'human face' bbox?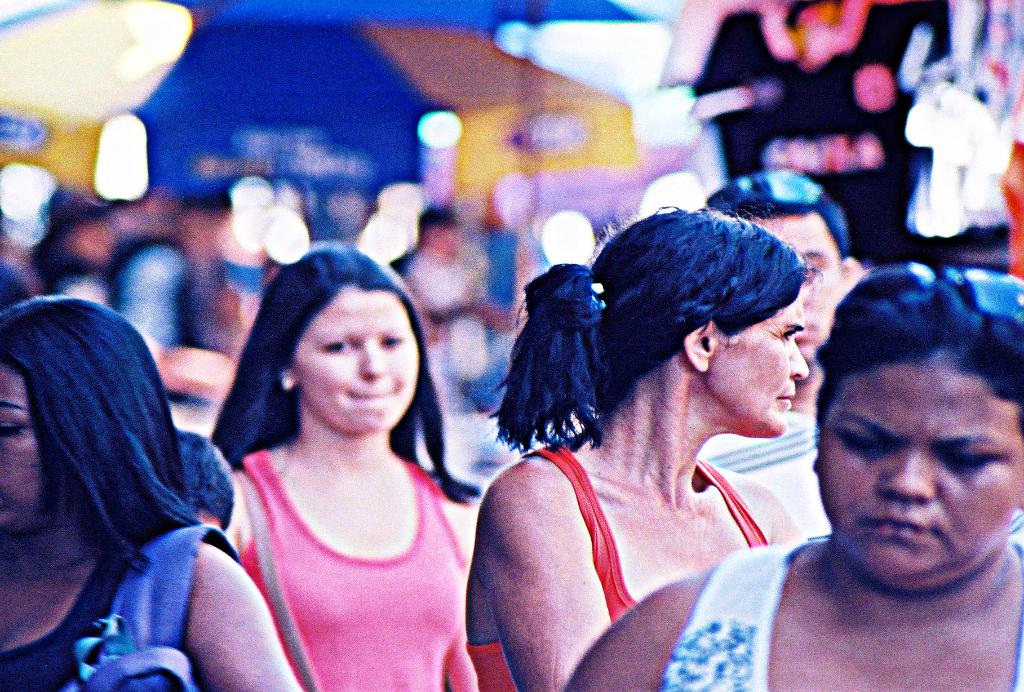
BBox(433, 225, 461, 262)
